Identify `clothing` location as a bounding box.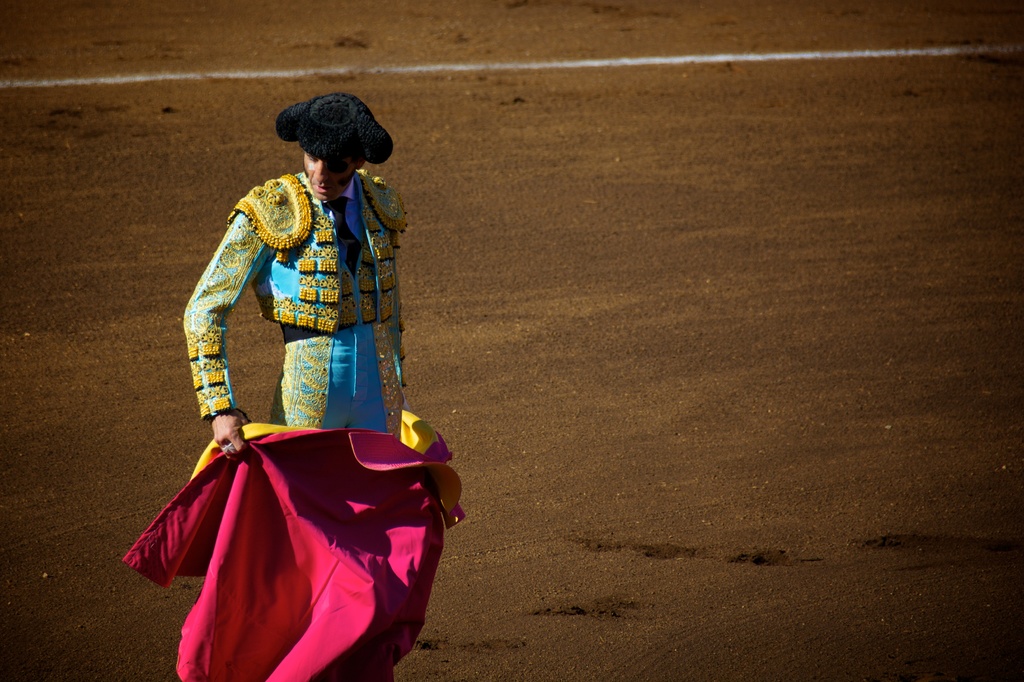
(x1=185, y1=171, x2=414, y2=429).
